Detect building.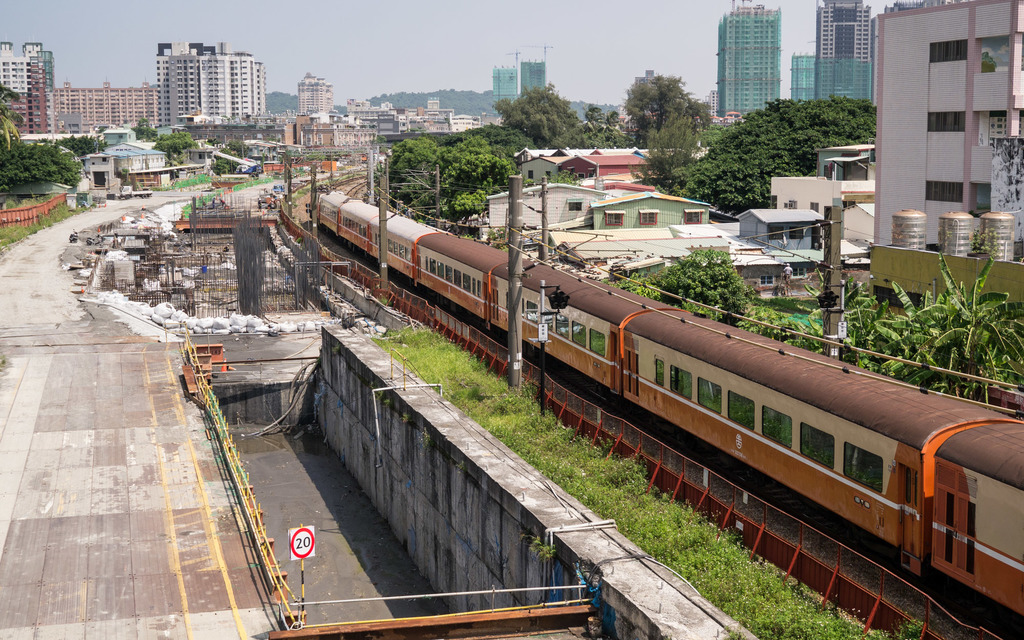
Detected at bbox=[520, 59, 543, 99].
